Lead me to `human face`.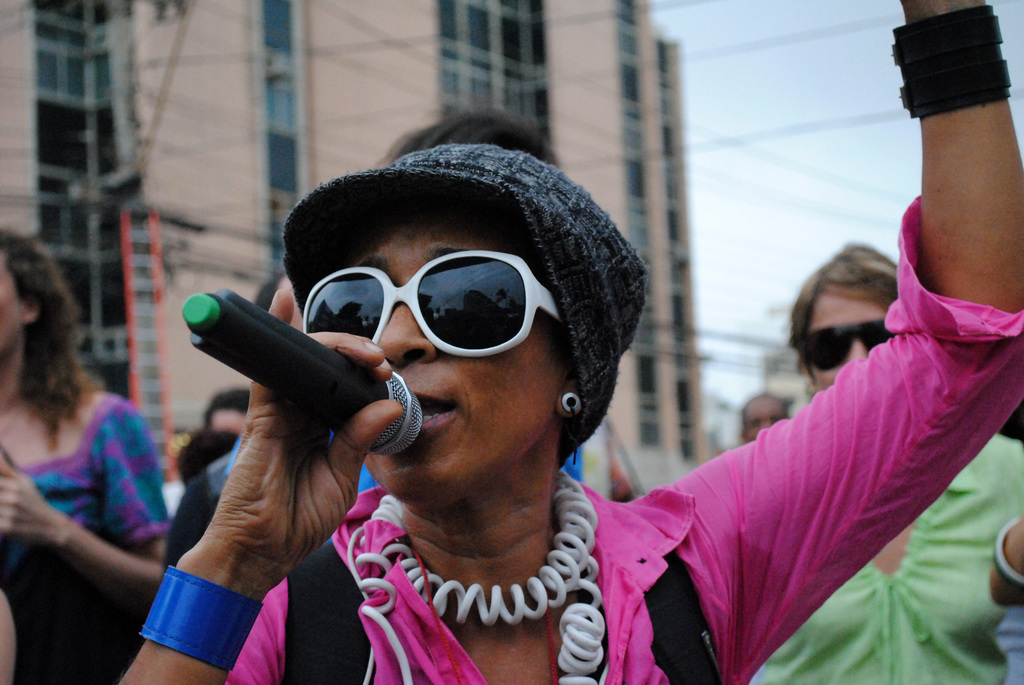
Lead to region(801, 281, 906, 391).
